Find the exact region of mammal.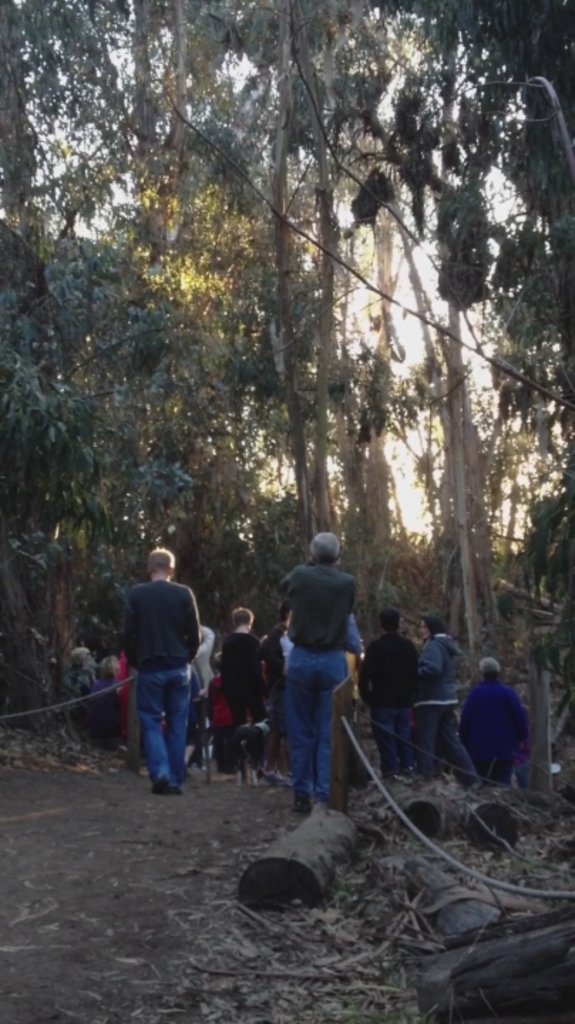
Exact region: bbox=[460, 653, 528, 781].
